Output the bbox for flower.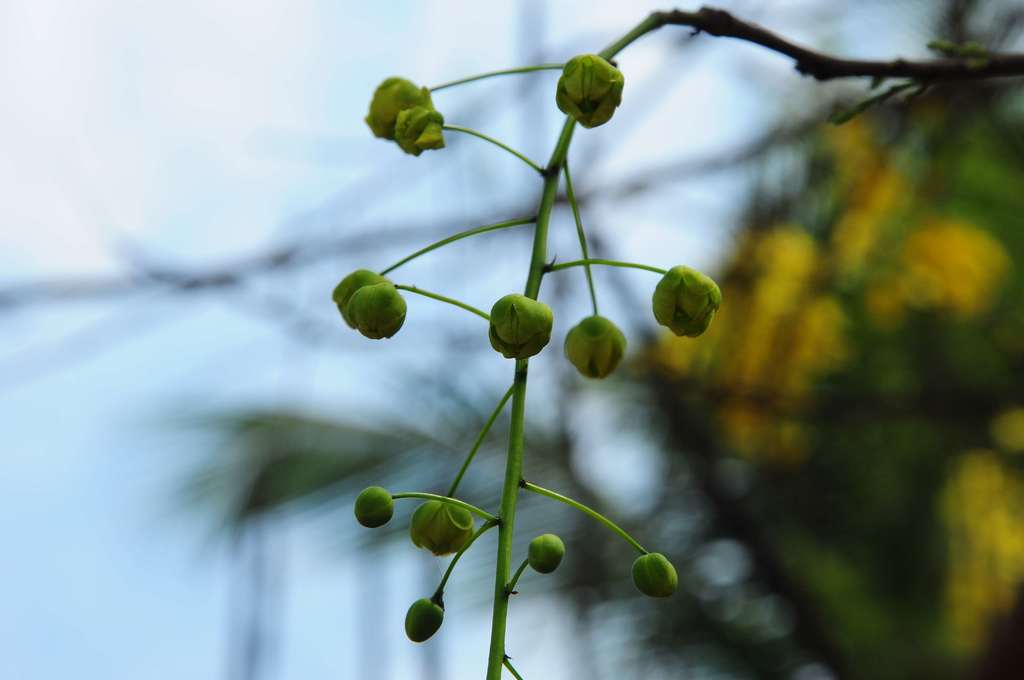
<box>392,106,448,158</box>.
